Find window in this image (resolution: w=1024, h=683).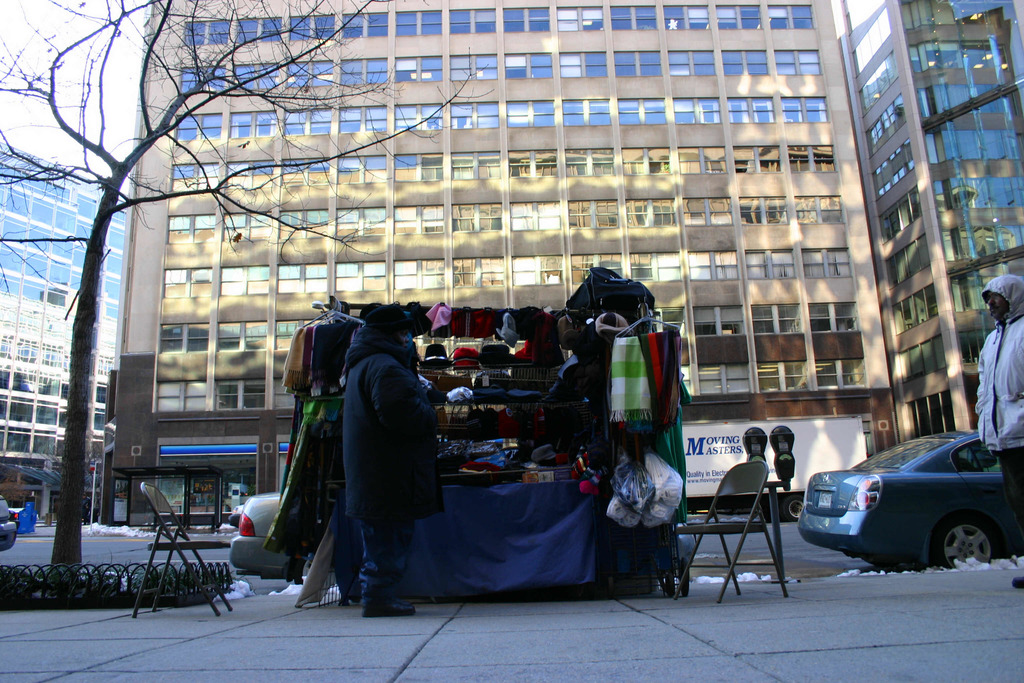
235:62:282:94.
